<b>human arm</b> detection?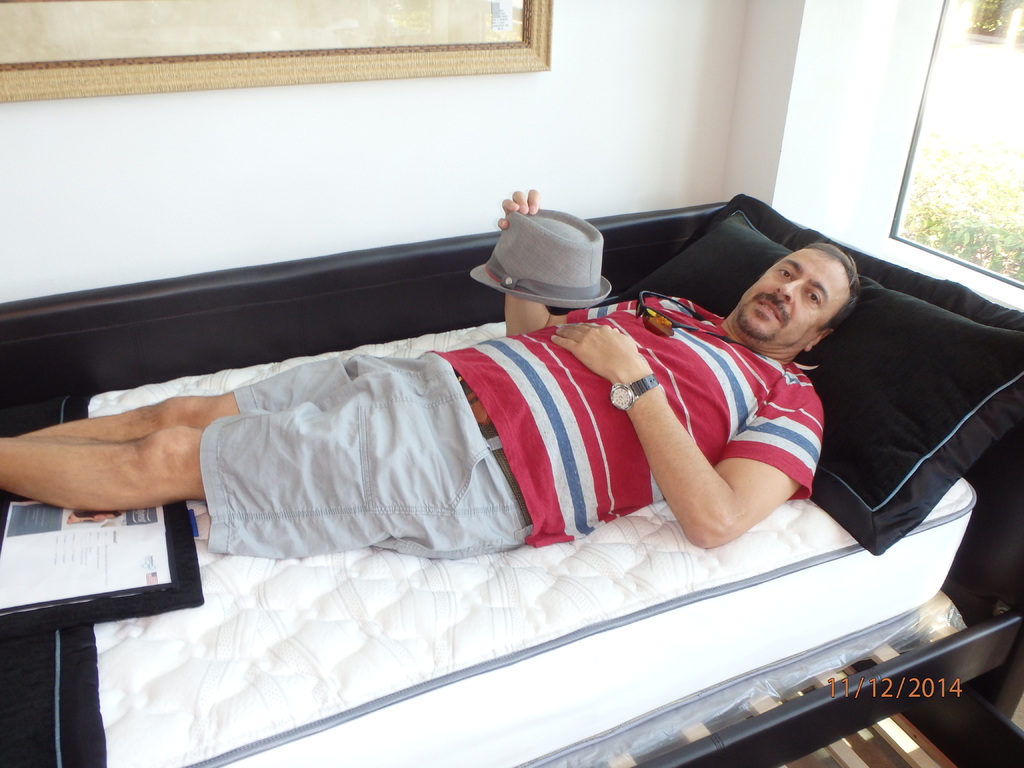
[left=499, top=179, right=666, bottom=333]
